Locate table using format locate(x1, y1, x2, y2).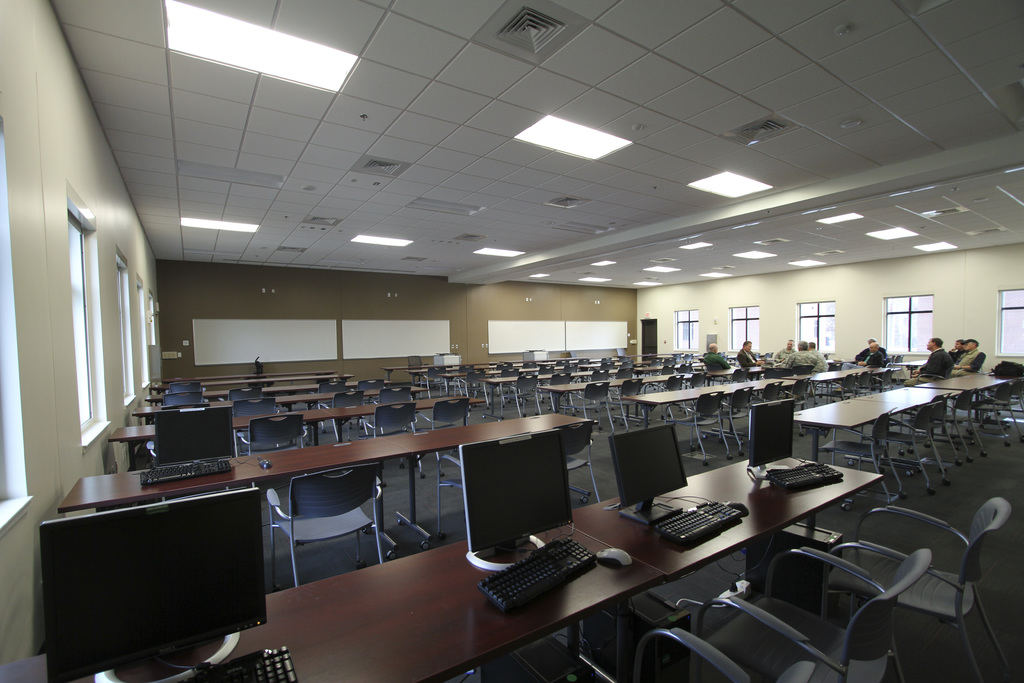
locate(530, 365, 767, 404).
